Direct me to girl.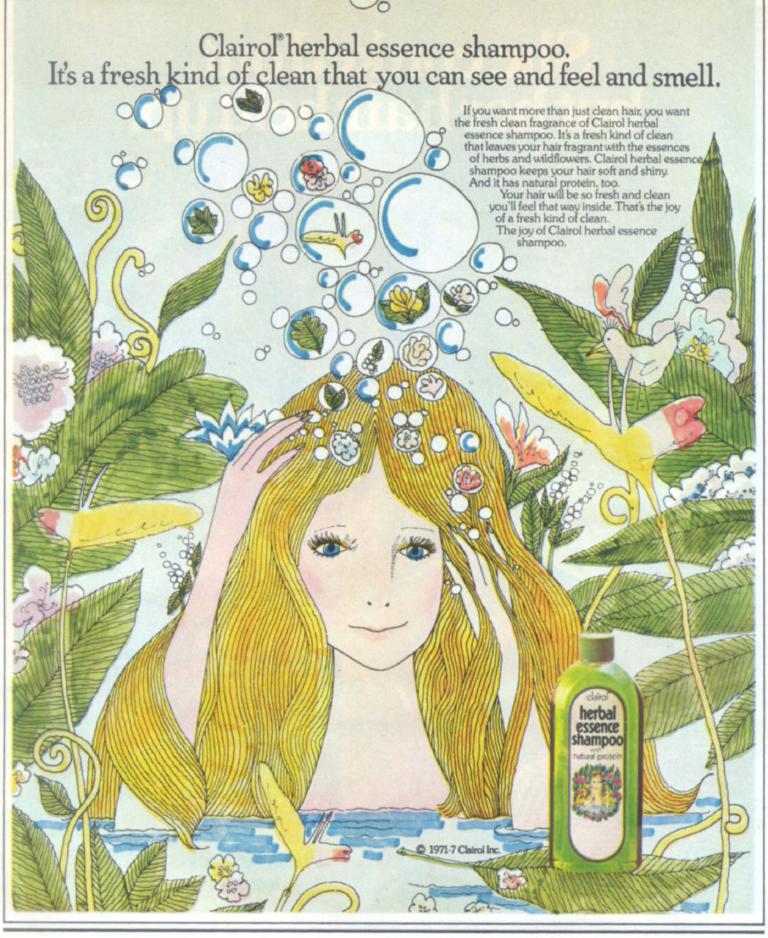
Direction: crop(69, 348, 712, 853).
